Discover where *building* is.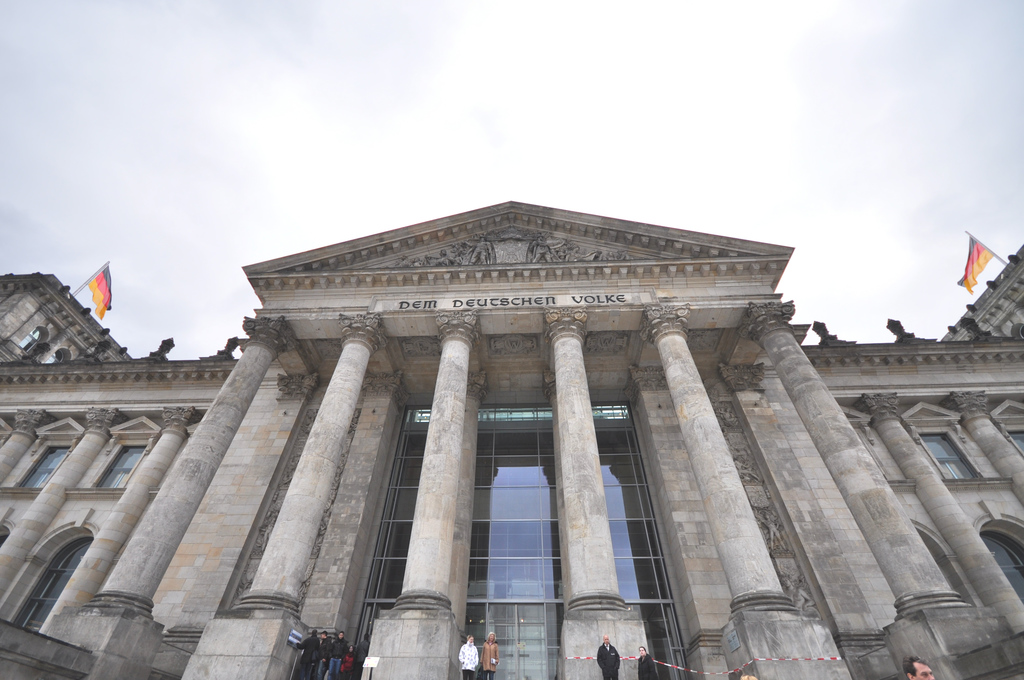
Discovered at bbox=(0, 201, 1023, 679).
